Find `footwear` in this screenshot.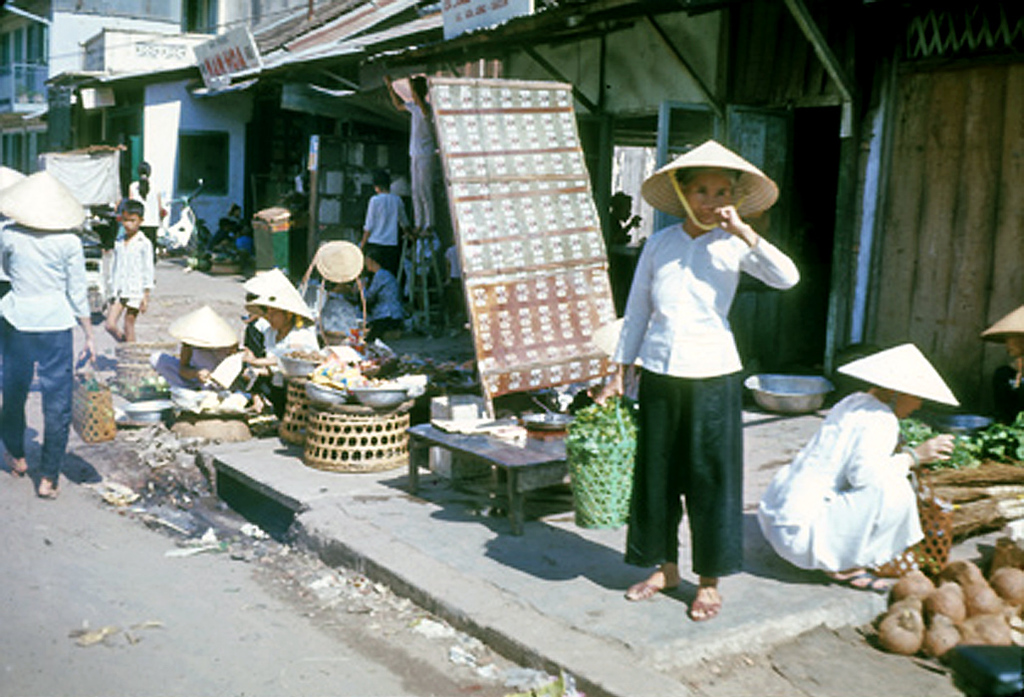
The bounding box for `footwear` is x1=128, y1=312, x2=138, y2=341.
